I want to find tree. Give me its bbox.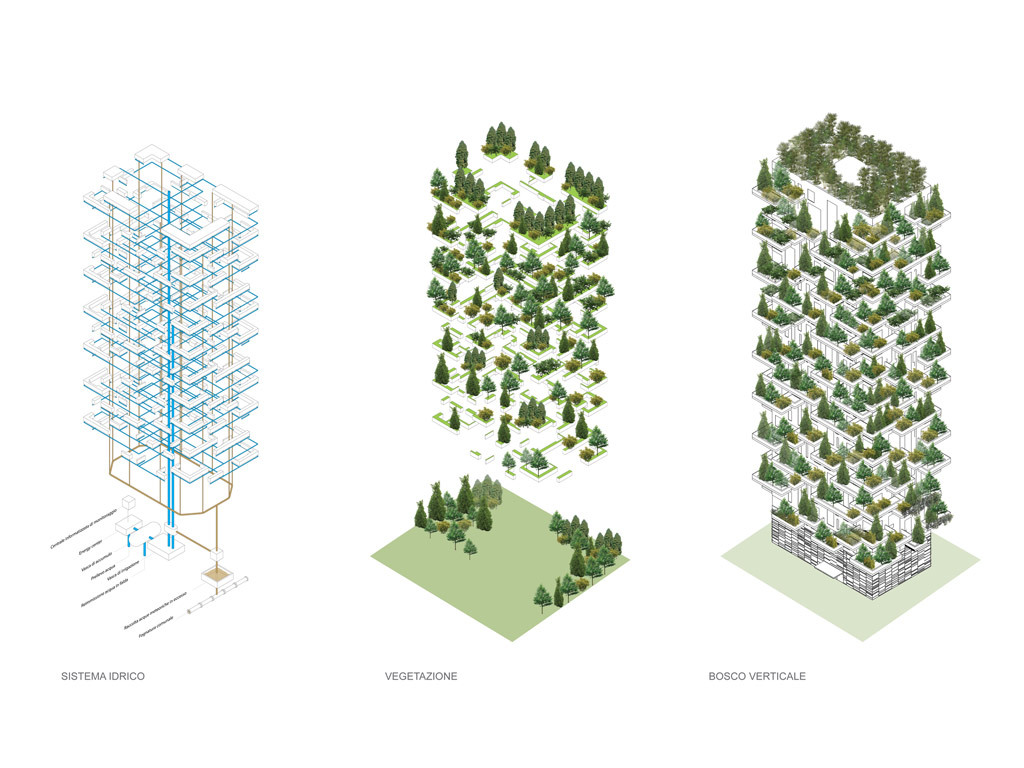
l=435, t=352, r=447, b=388.
